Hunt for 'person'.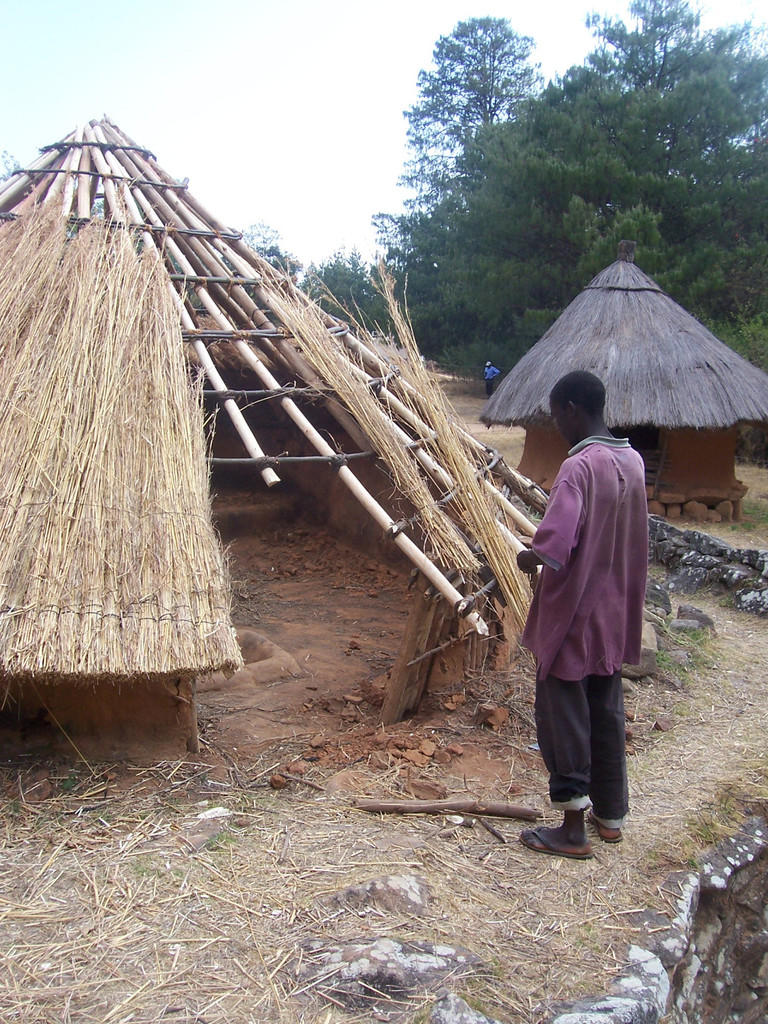
Hunted down at BBox(516, 332, 662, 865).
